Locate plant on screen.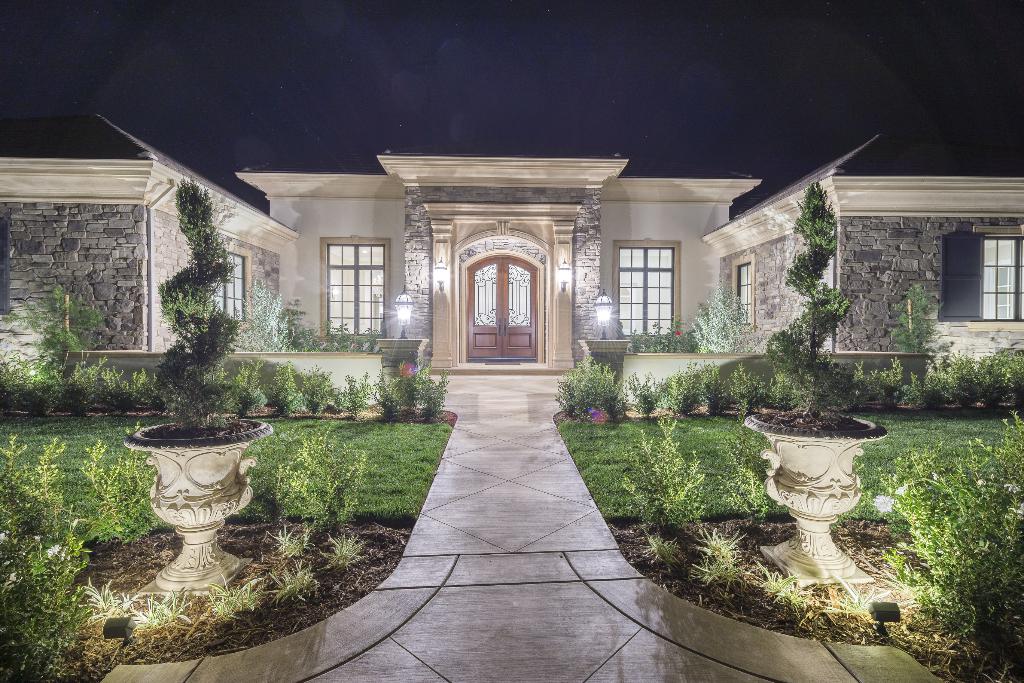
On screen at (22, 355, 65, 409).
